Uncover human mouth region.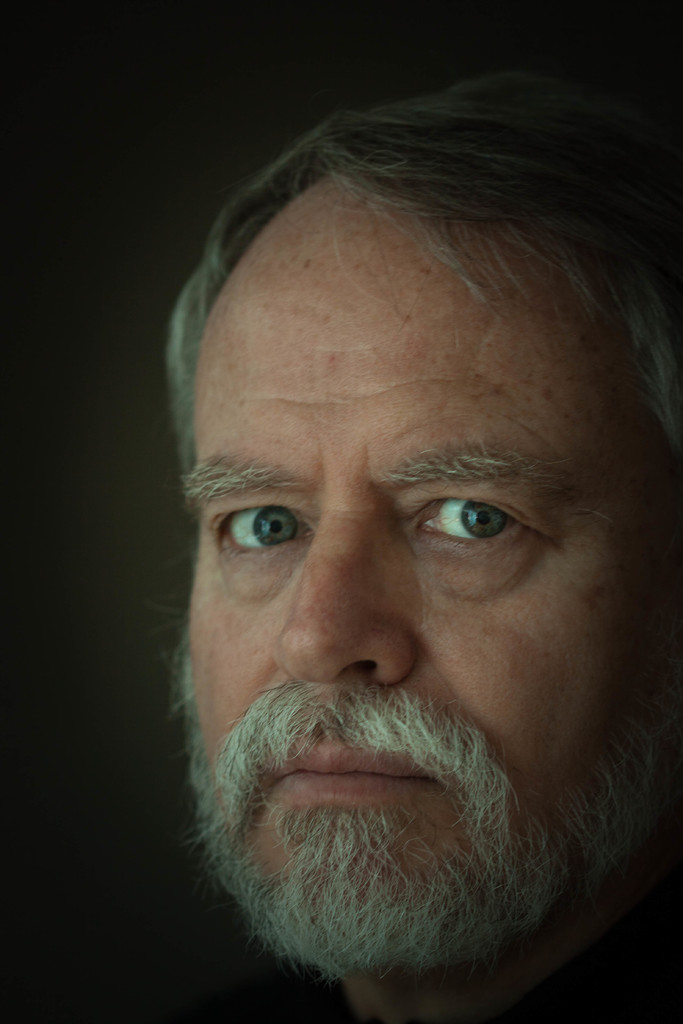
Uncovered: x1=233 y1=702 x2=475 y2=824.
